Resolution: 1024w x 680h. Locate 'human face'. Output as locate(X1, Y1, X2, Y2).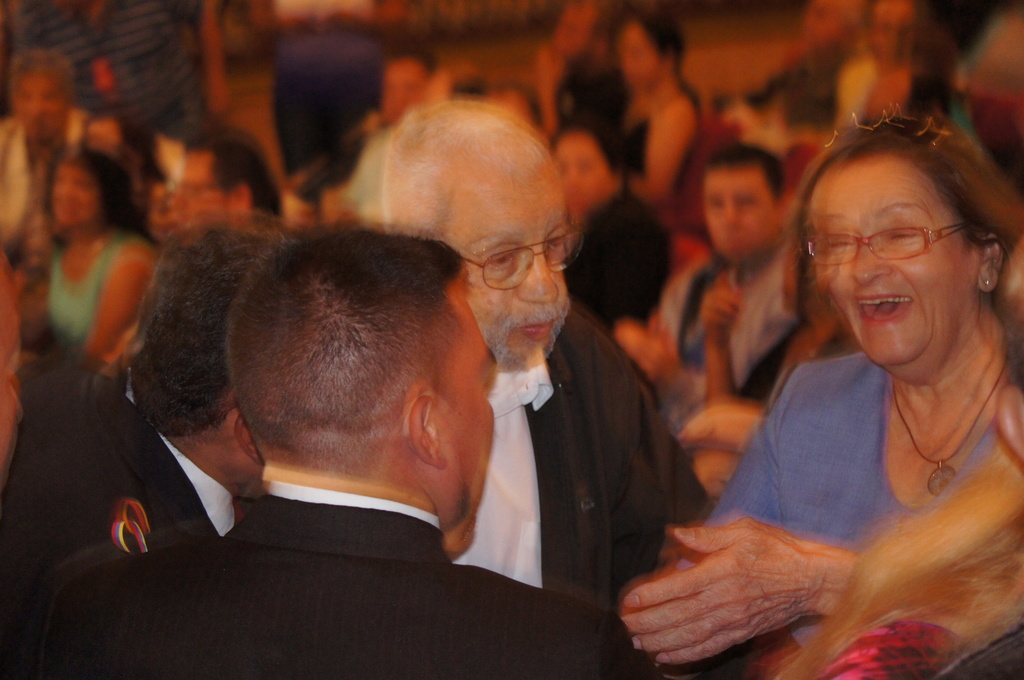
locate(440, 287, 500, 558).
